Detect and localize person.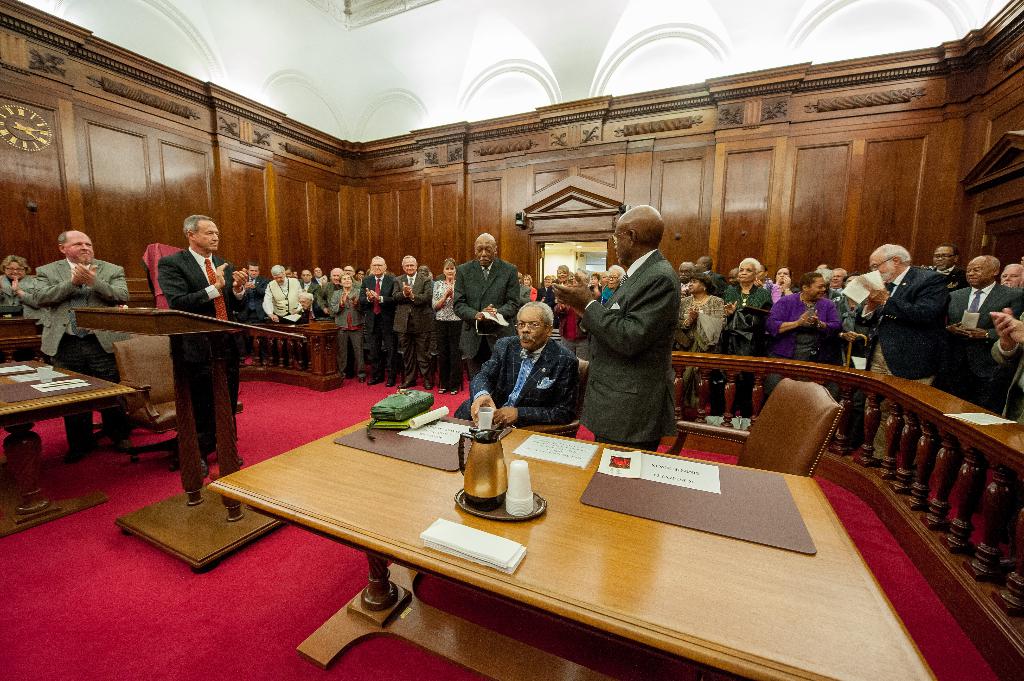
Localized at [x1=945, y1=255, x2=1023, y2=416].
